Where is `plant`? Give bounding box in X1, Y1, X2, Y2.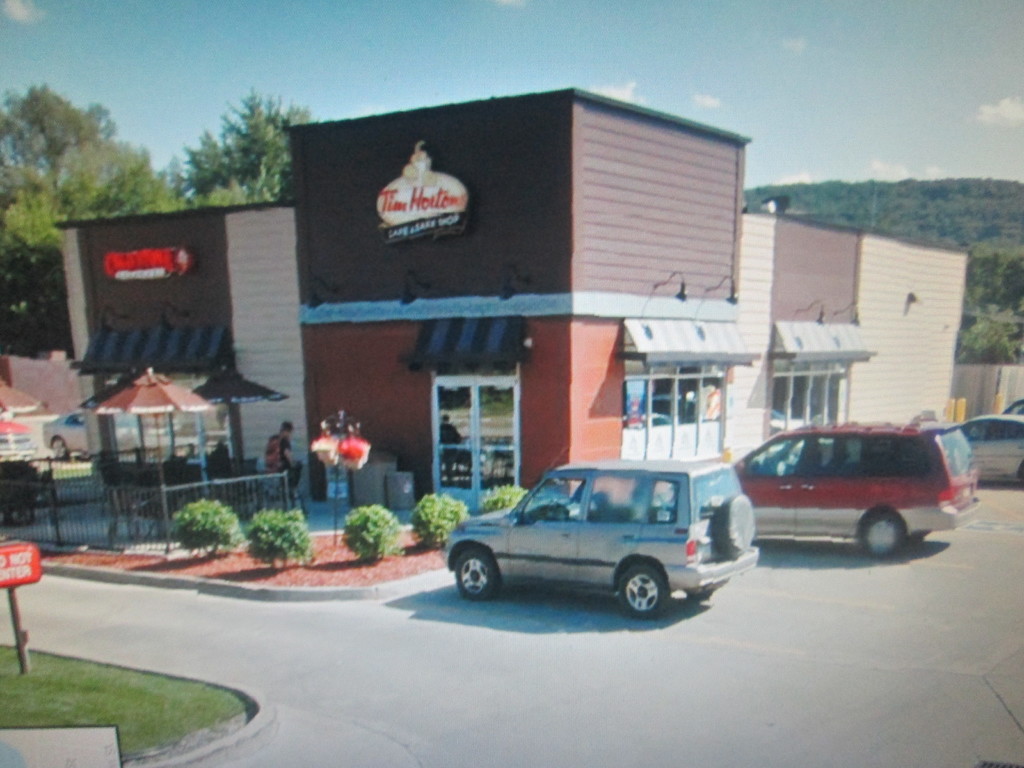
477, 483, 525, 513.
